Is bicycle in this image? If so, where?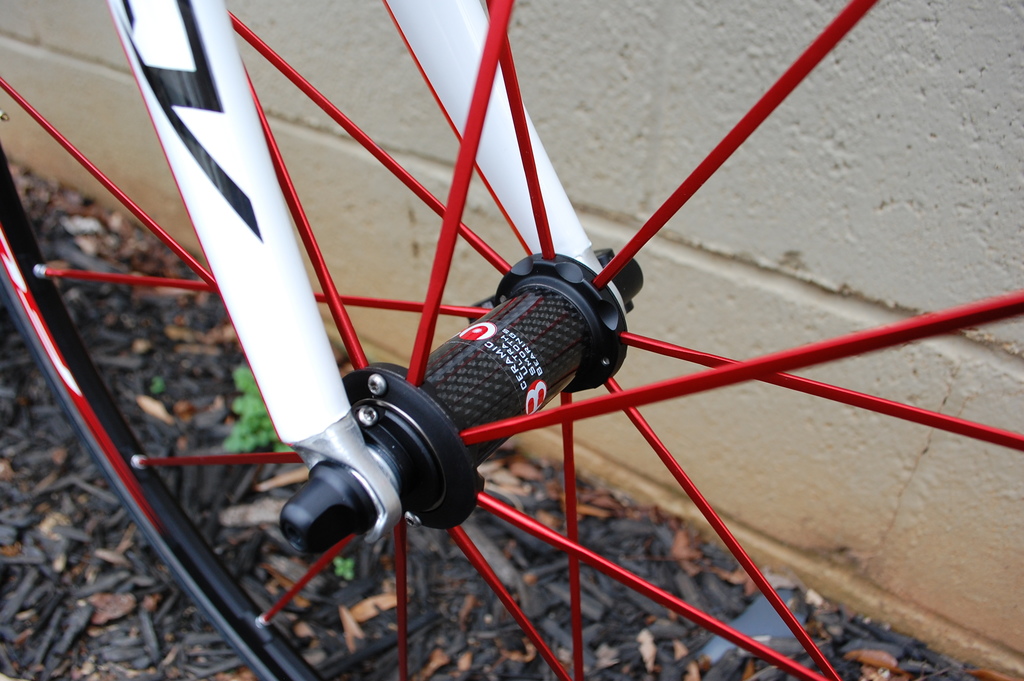
Yes, at BBox(22, 0, 1023, 626).
